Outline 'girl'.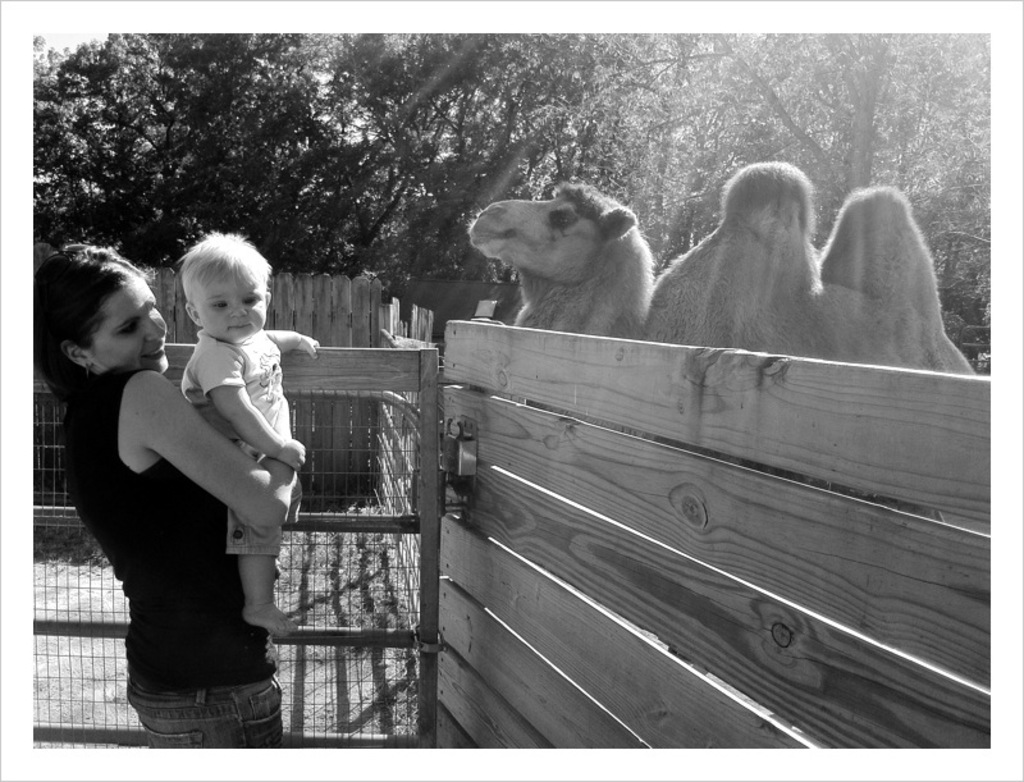
Outline: box(24, 239, 280, 735).
